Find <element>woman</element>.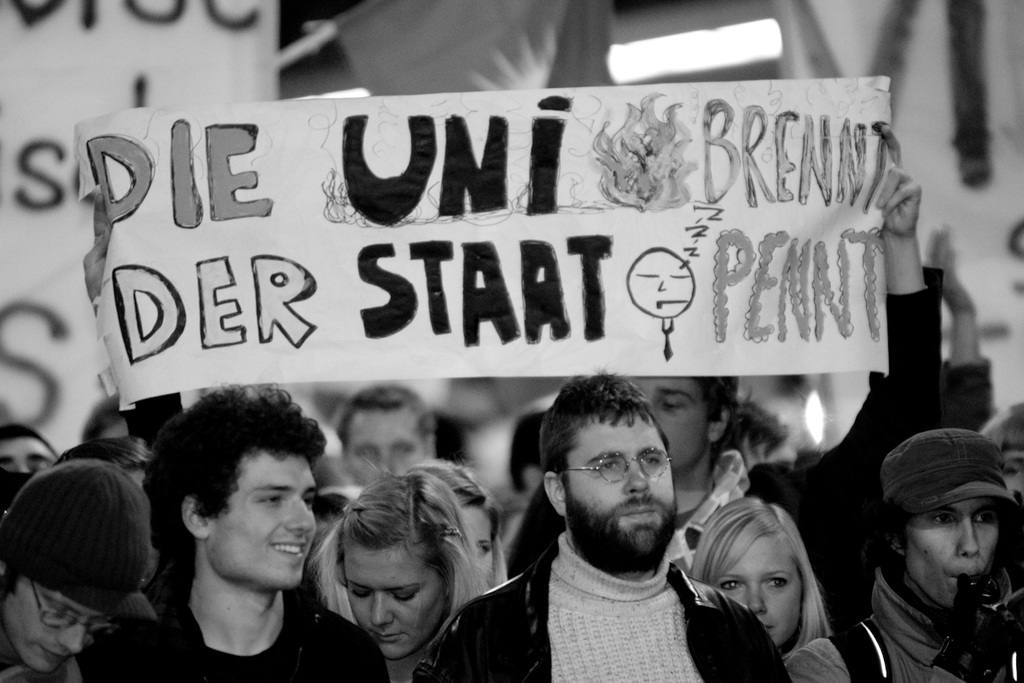
x1=302 y1=467 x2=465 y2=682.
